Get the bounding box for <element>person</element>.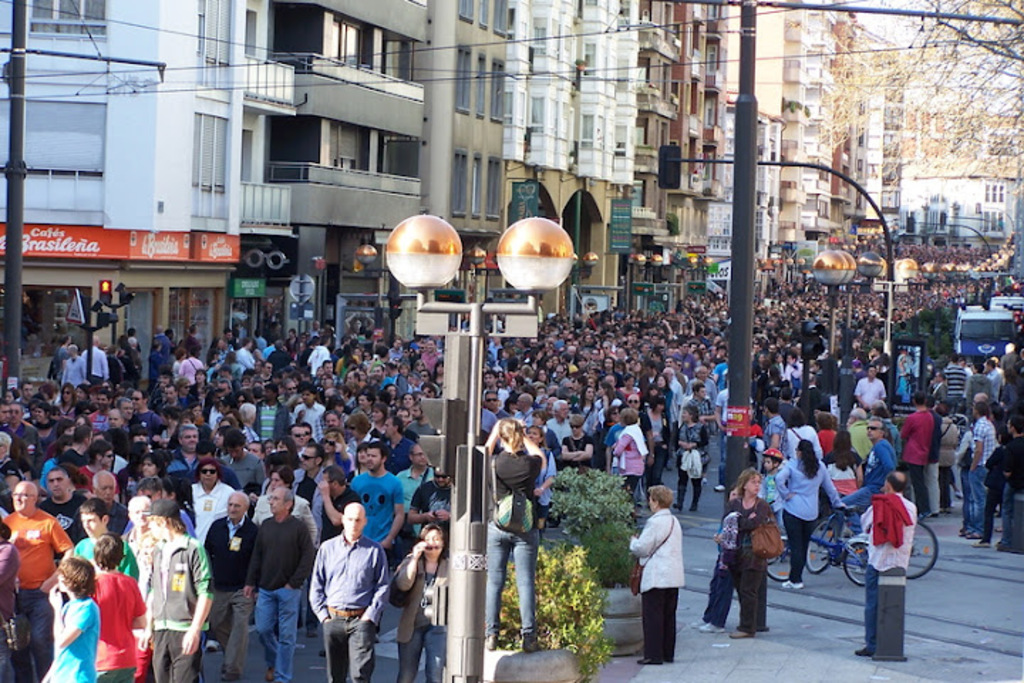
<bbox>390, 526, 452, 679</bbox>.
